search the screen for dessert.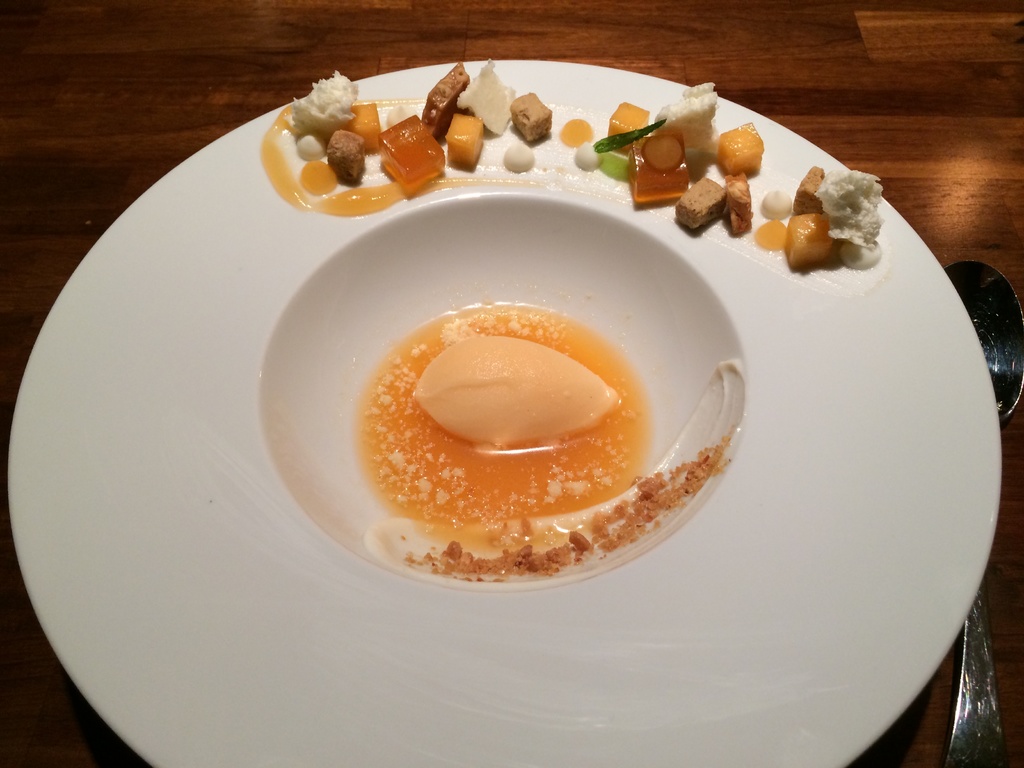
Found at region(294, 268, 724, 584).
